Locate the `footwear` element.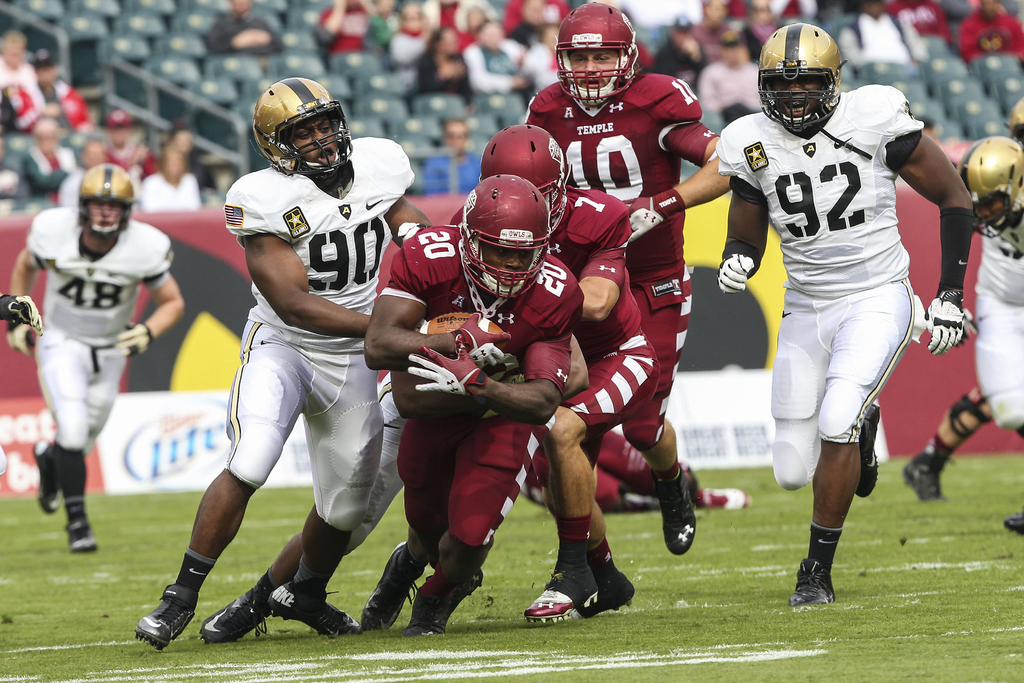
Element bbox: 360, 539, 423, 632.
